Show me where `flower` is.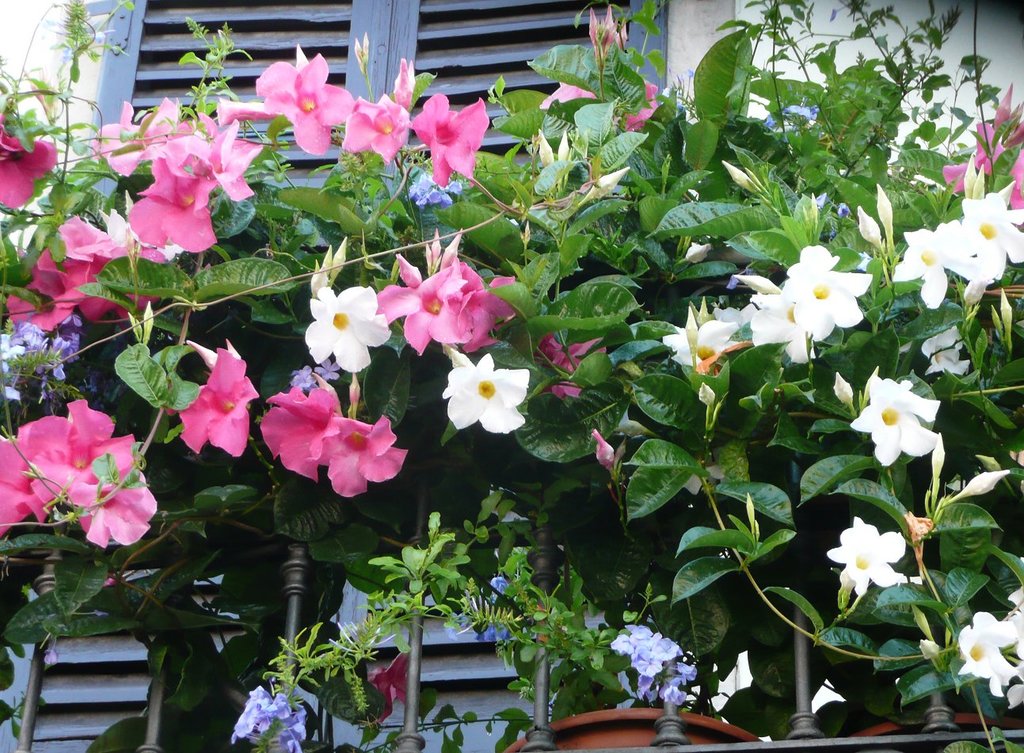
`flower` is at l=848, t=369, r=943, b=469.
